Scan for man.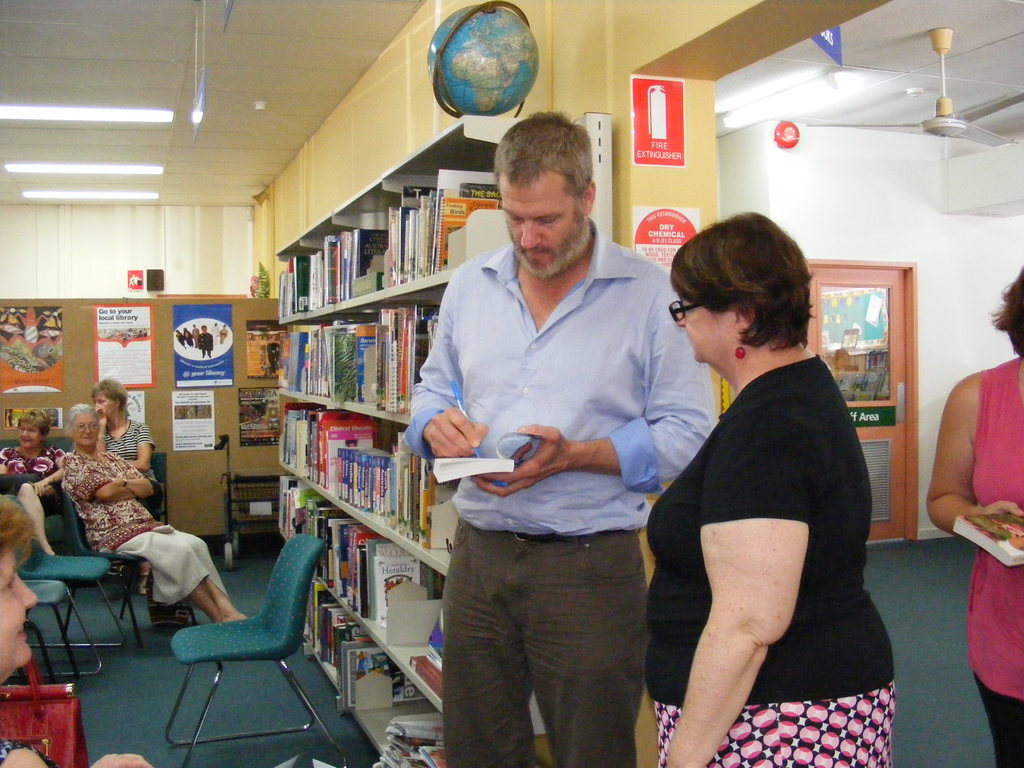
Scan result: [397,143,700,753].
